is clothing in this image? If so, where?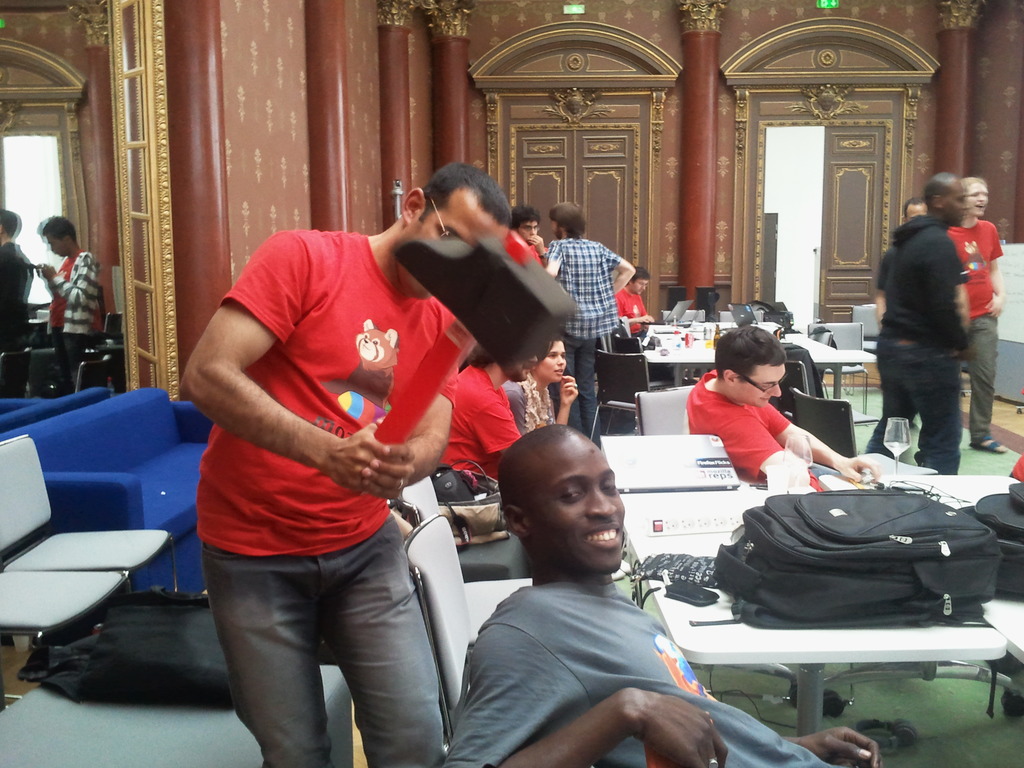
Yes, at [502,372,559,435].
